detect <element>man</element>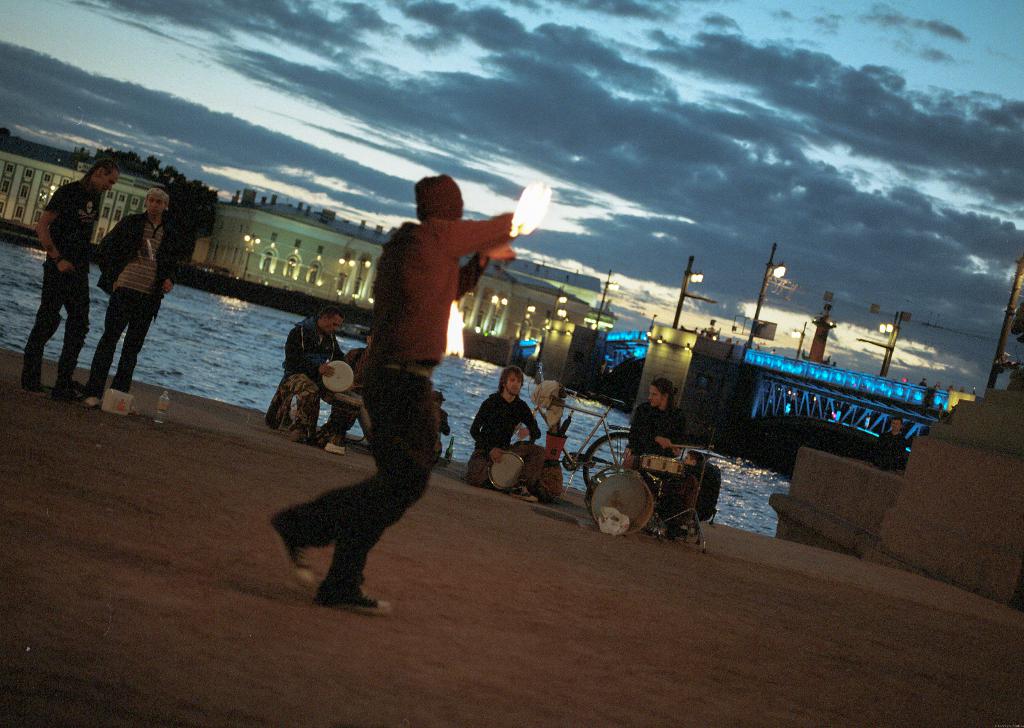
bbox(624, 373, 689, 489)
